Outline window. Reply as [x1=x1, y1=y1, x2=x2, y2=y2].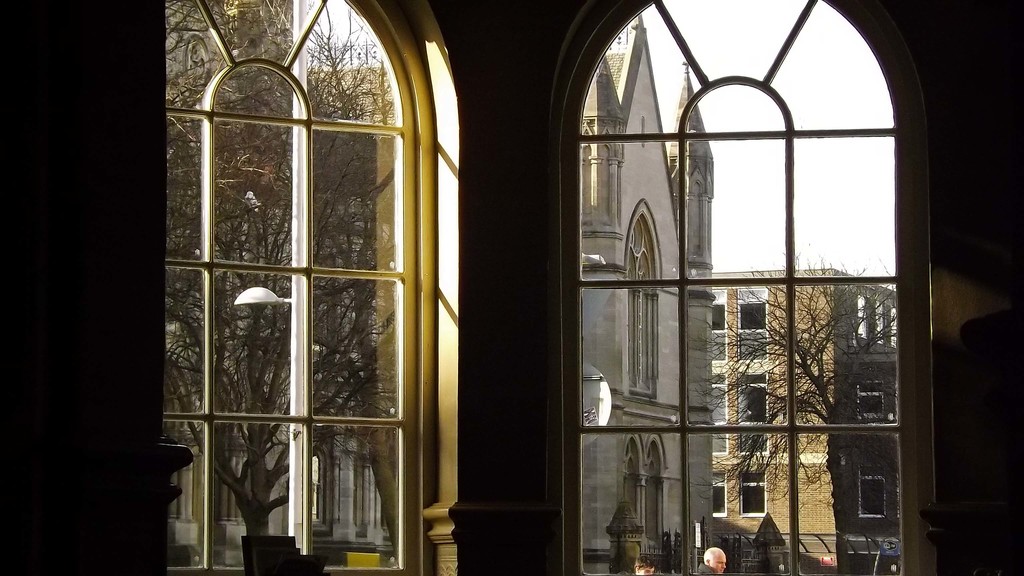
[x1=650, y1=445, x2=661, y2=546].
